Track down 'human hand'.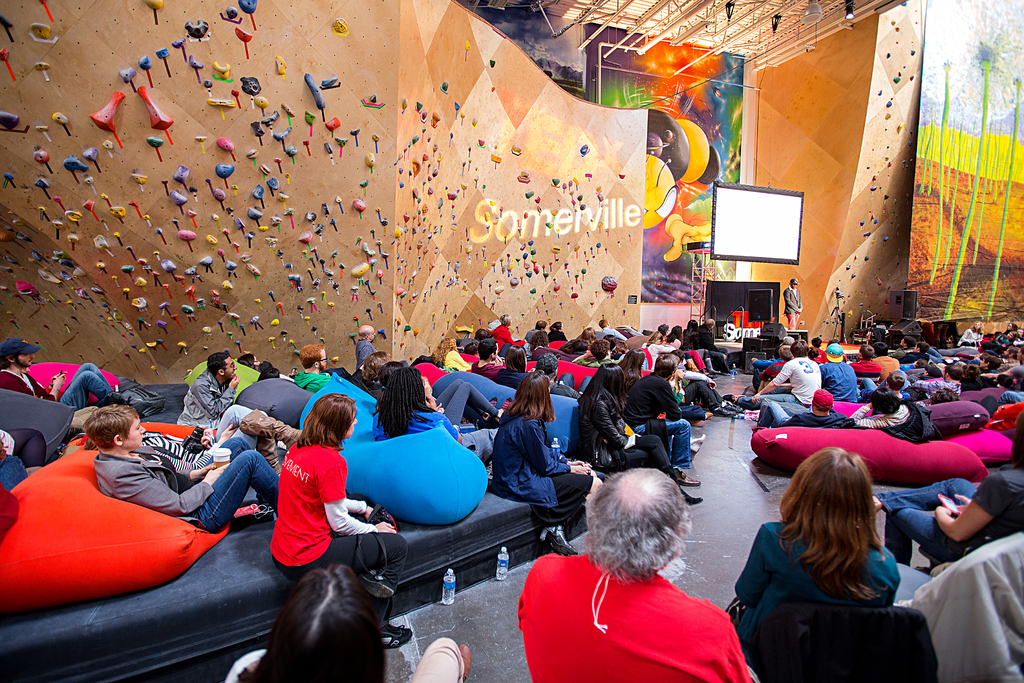
Tracked to 374,522,400,537.
